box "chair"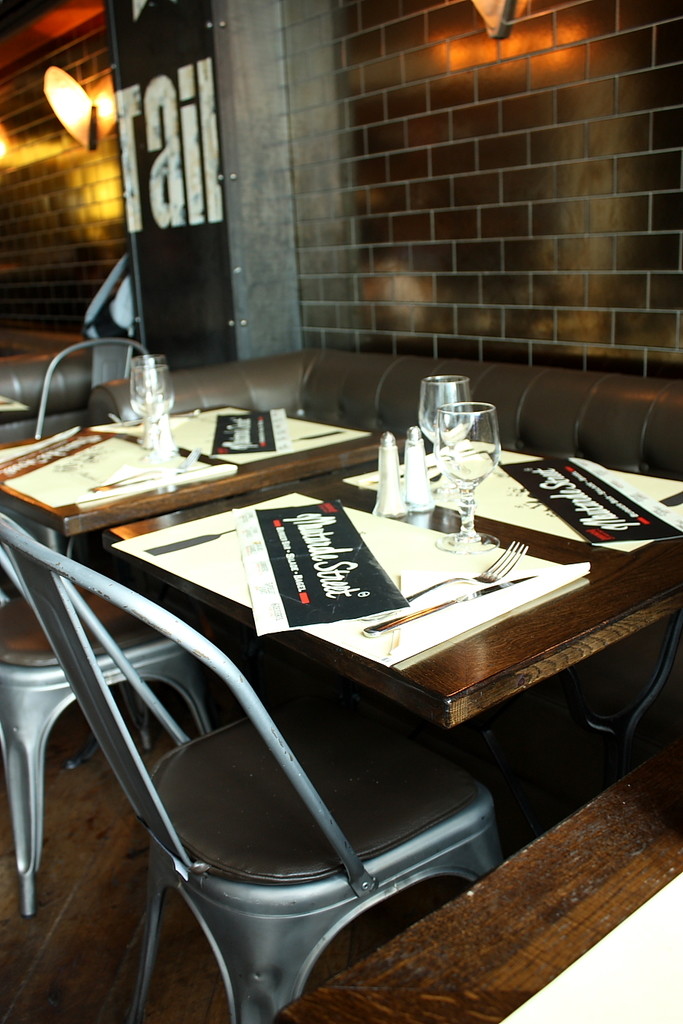
[x1=32, y1=338, x2=150, y2=438]
